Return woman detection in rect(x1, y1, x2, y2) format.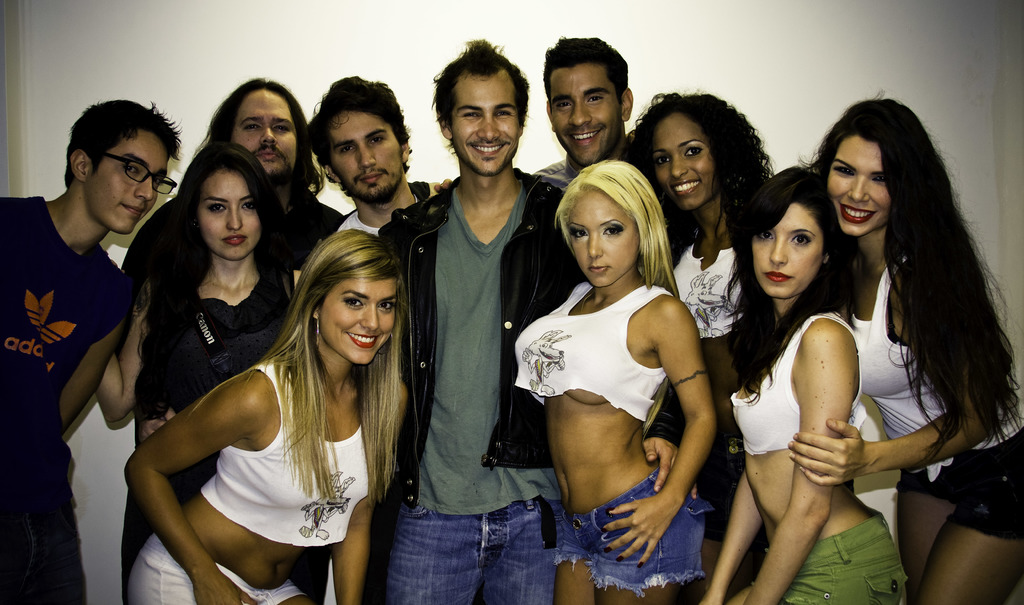
rect(783, 95, 1023, 604).
